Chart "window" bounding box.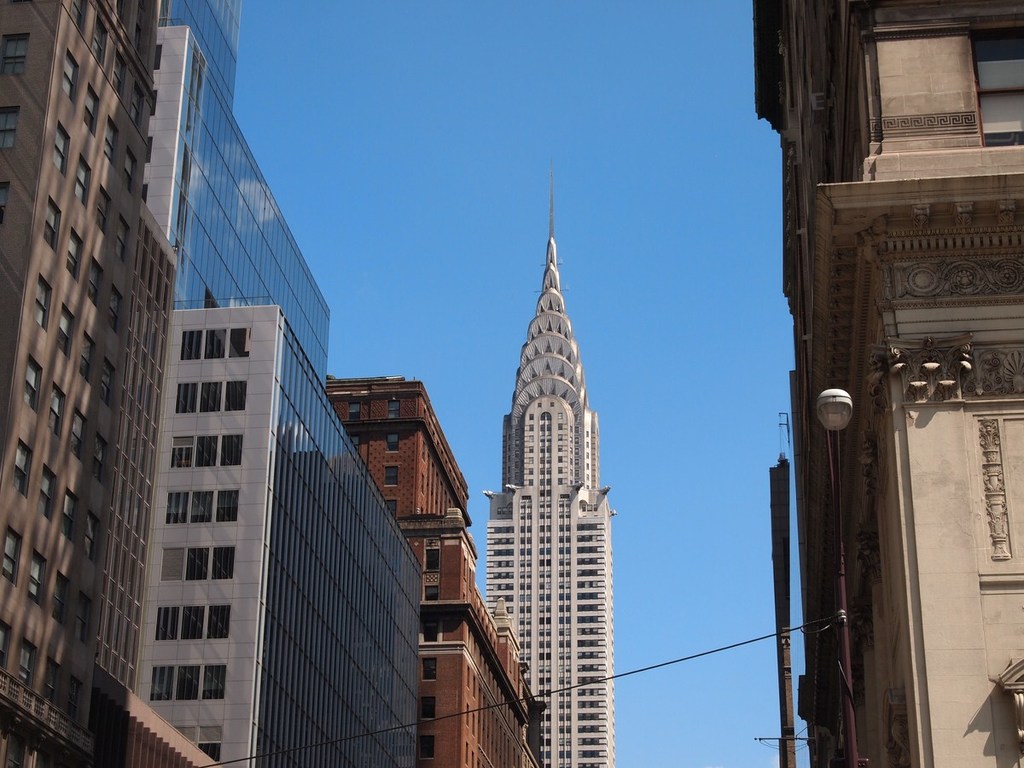
Charted: Rect(44, 380, 65, 434).
